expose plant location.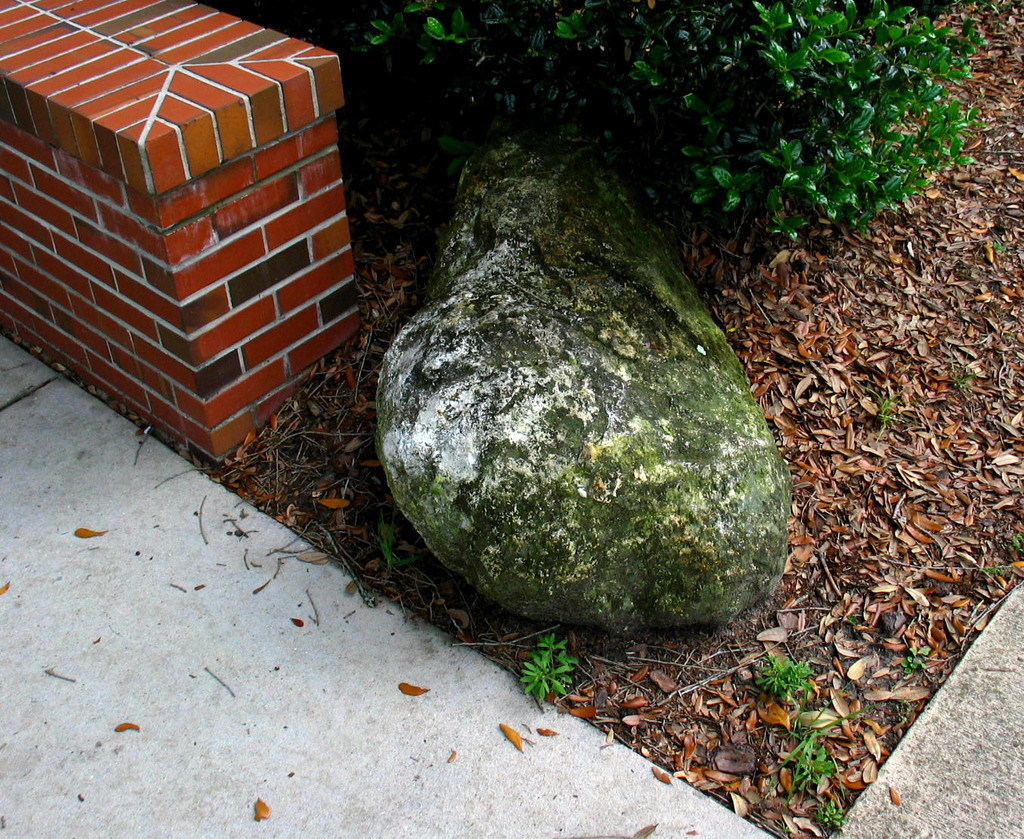
Exposed at crop(744, 652, 806, 689).
